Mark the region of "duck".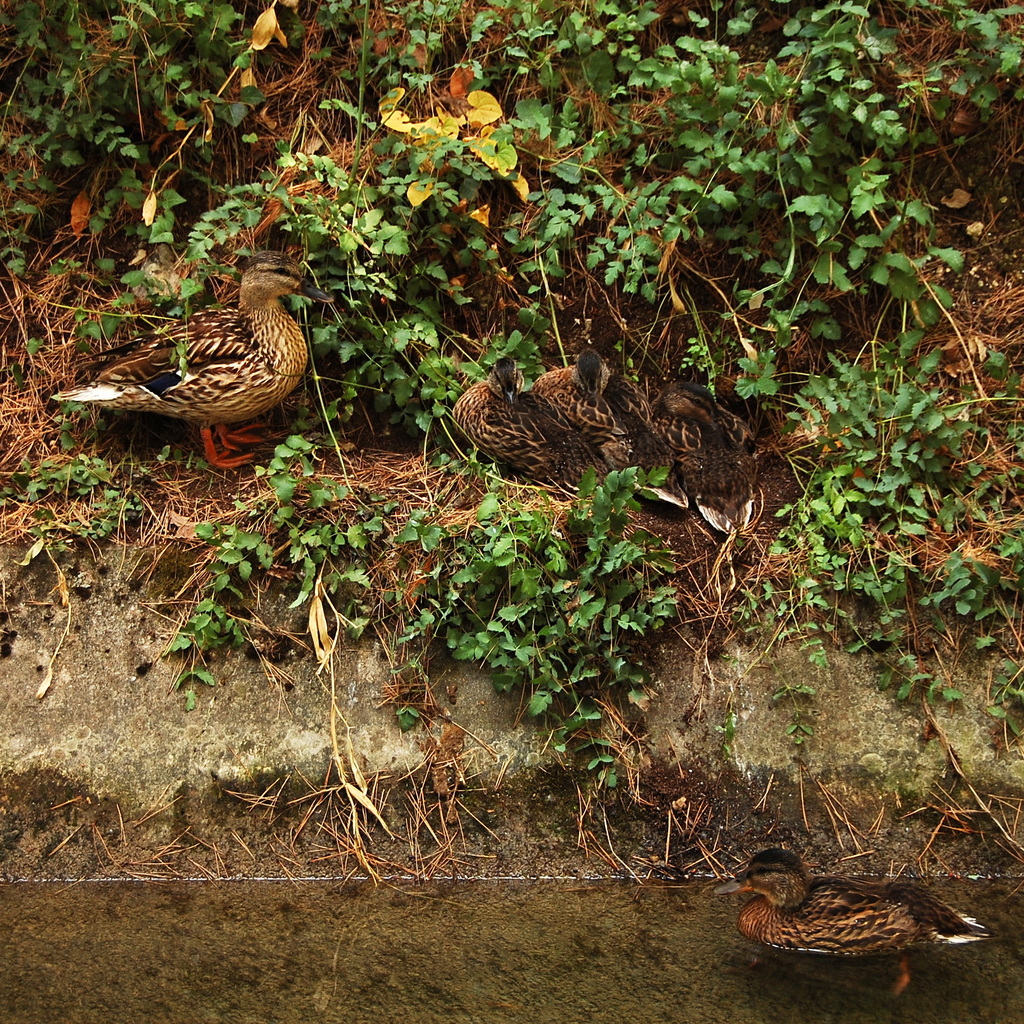
Region: x1=705, y1=855, x2=998, y2=998.
